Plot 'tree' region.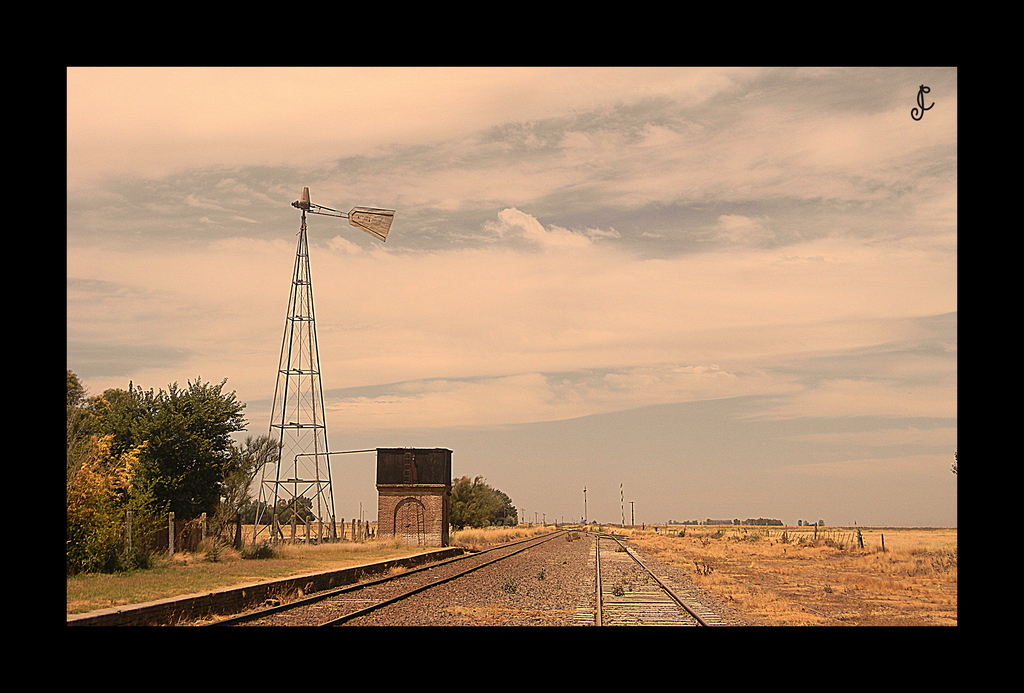
Plotted at 215, 430, 283, 548.
